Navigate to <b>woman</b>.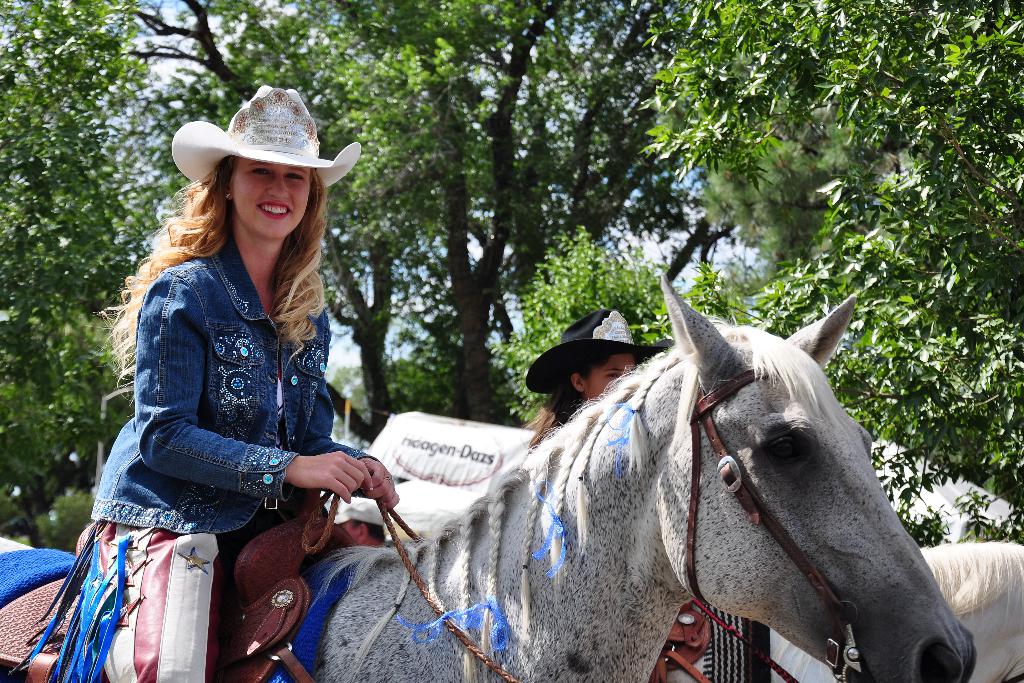
Navigation target: [68, 101, 396, 682].
